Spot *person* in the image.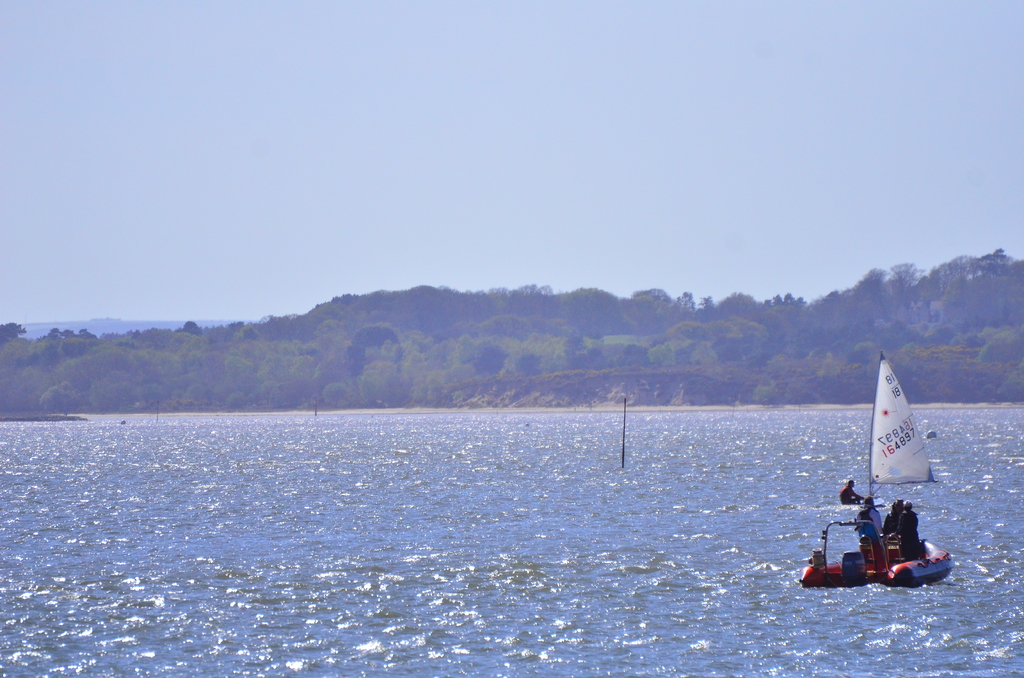
*person* found at [left=853, top=499, right=884, bottom=544].
